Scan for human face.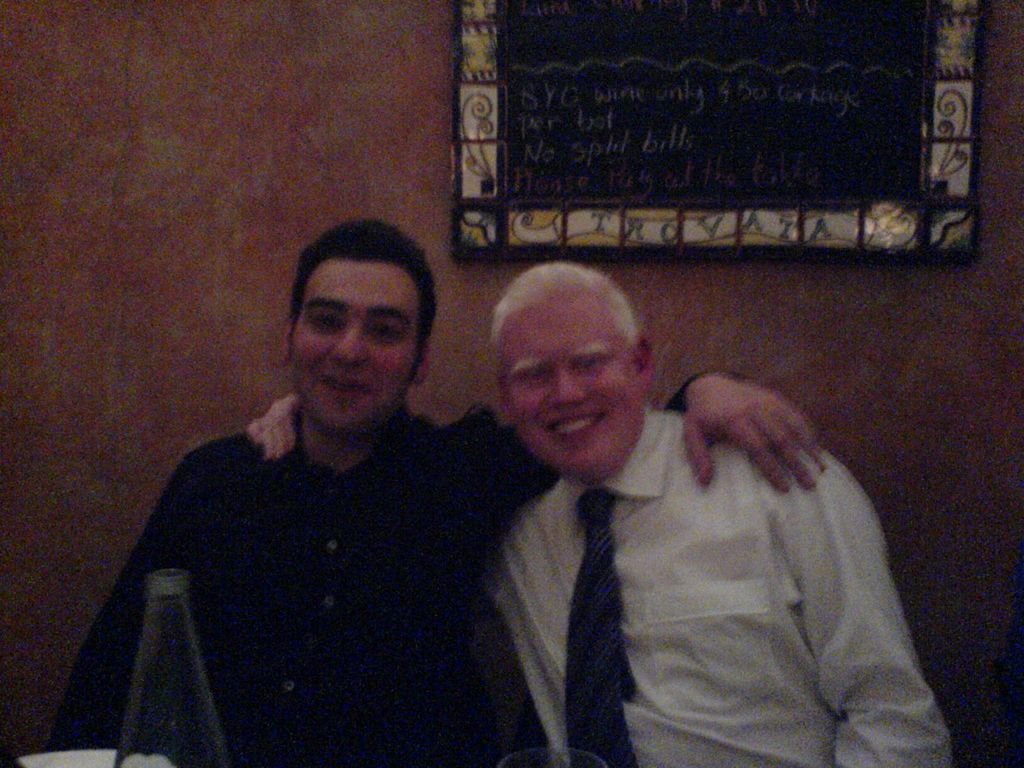
Scan result: x1=293 y1=262 x2=416 y2=428.
